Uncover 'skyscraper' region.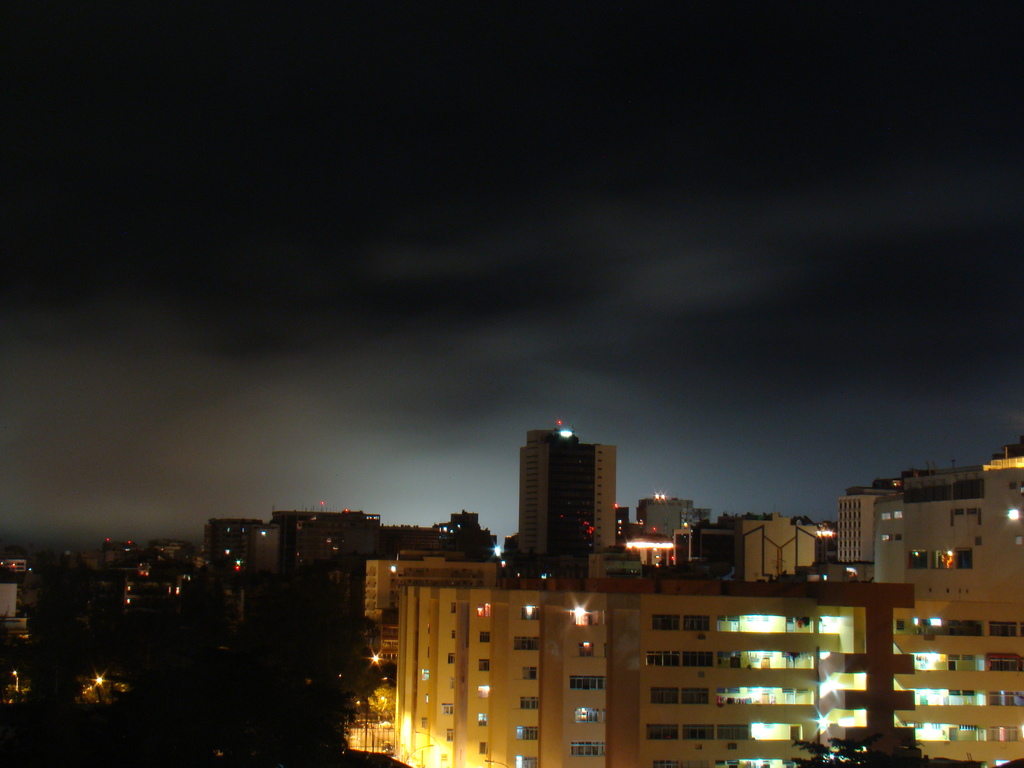
Uncovered: <bbox>509, 423, 634, 586</bbox>.
